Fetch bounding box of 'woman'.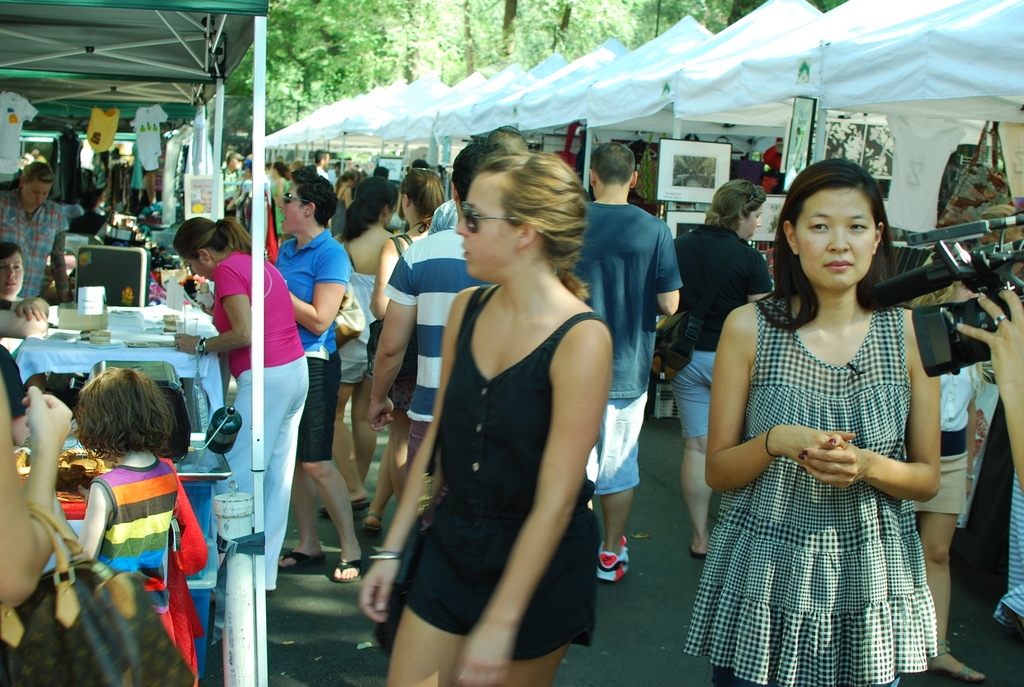
Bbox: 230/154/262/232.
